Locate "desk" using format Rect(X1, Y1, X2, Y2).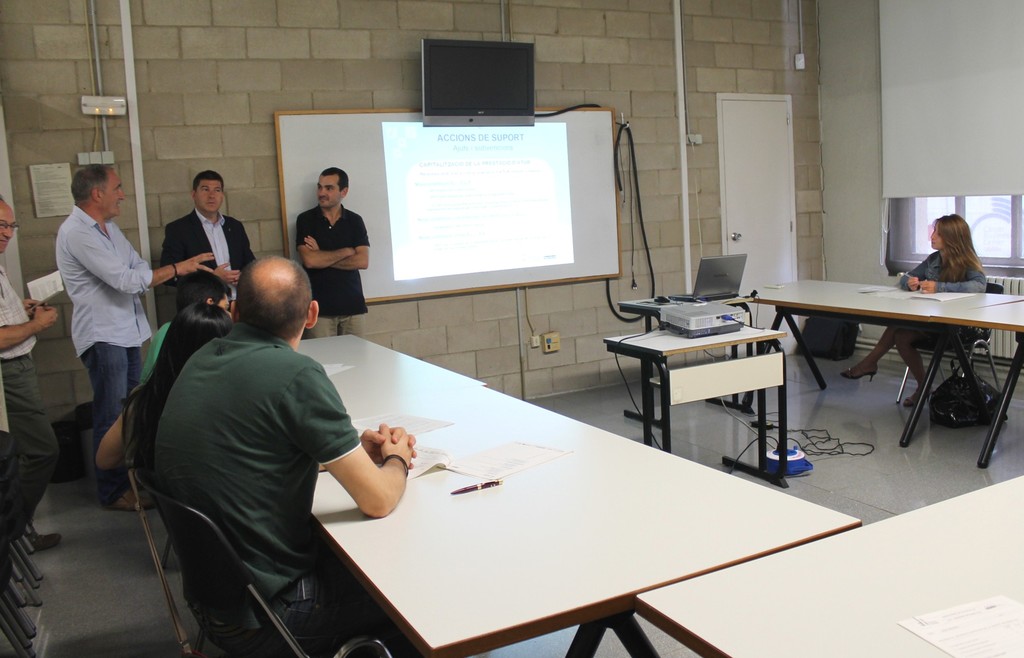
Rect(777, 256, 1023, 443).
